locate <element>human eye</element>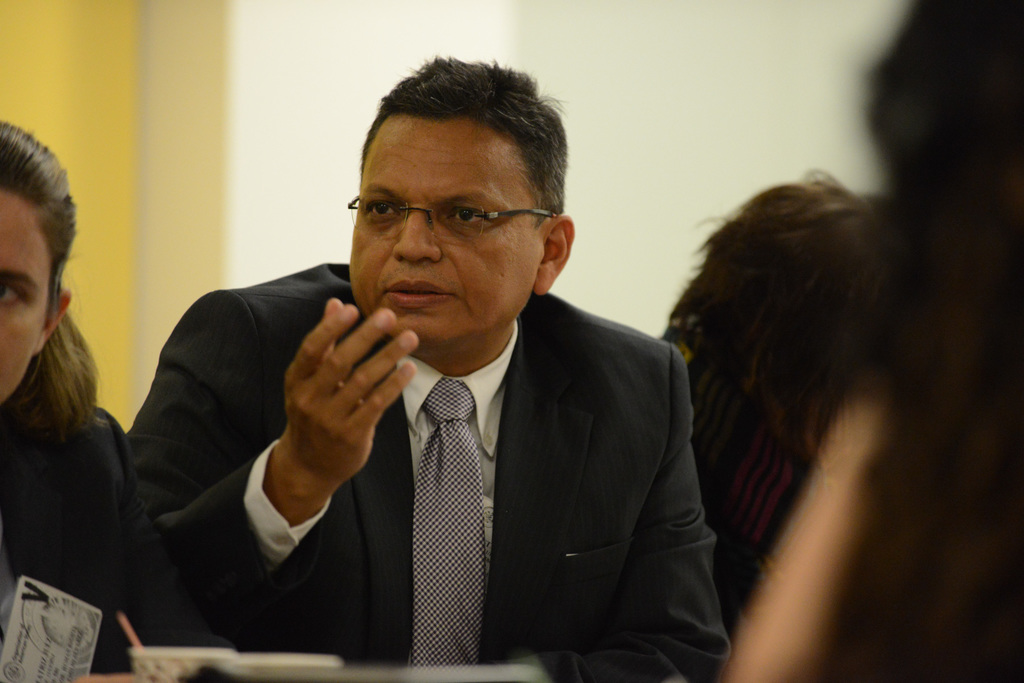
{"left": 440, "top": 205, "right": 495, "bottom": 228}
